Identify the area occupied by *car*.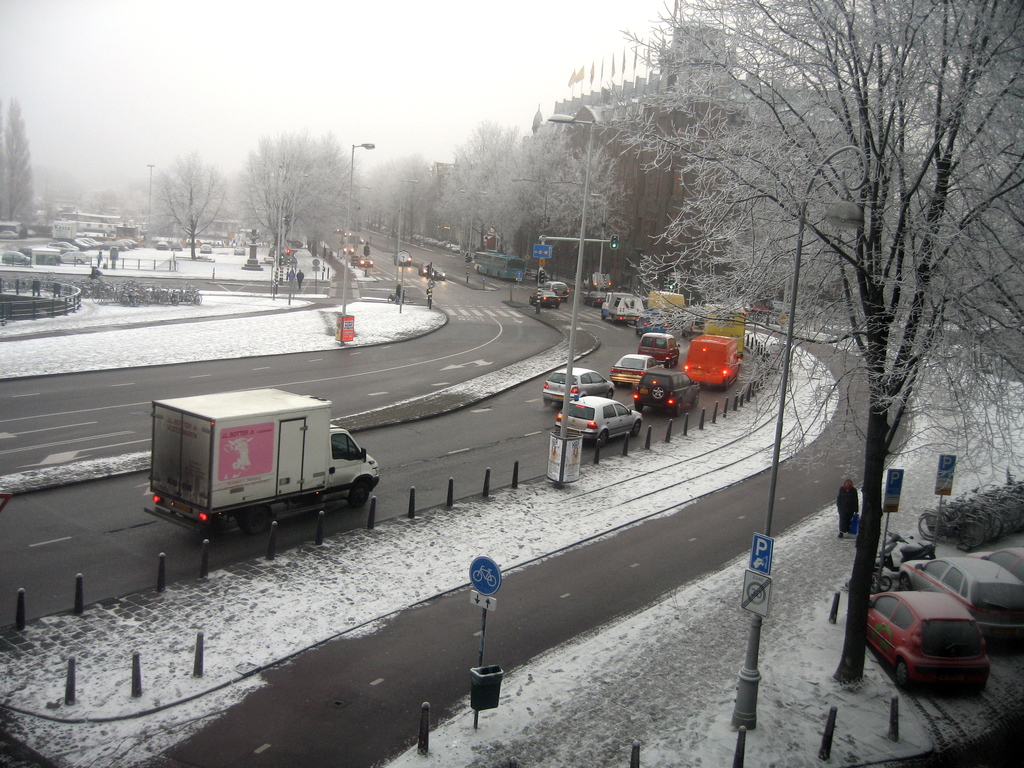
Area: box(867, 574, 992, 696).
